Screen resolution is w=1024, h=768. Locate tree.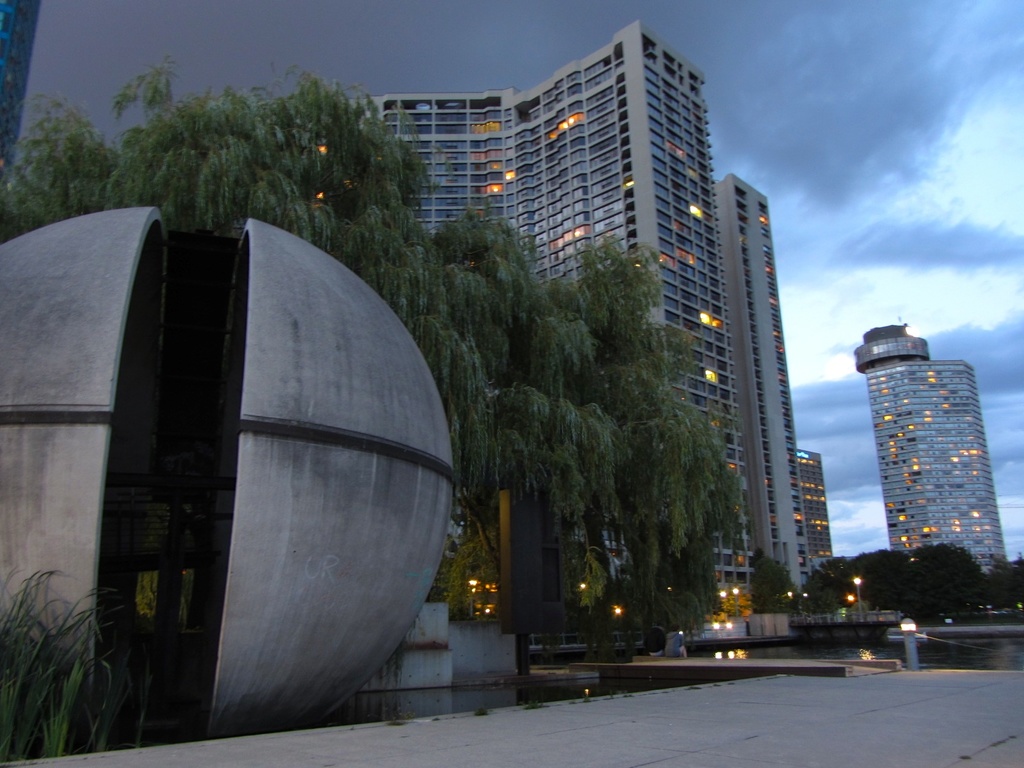
detection(829, 549, 936, 622).
